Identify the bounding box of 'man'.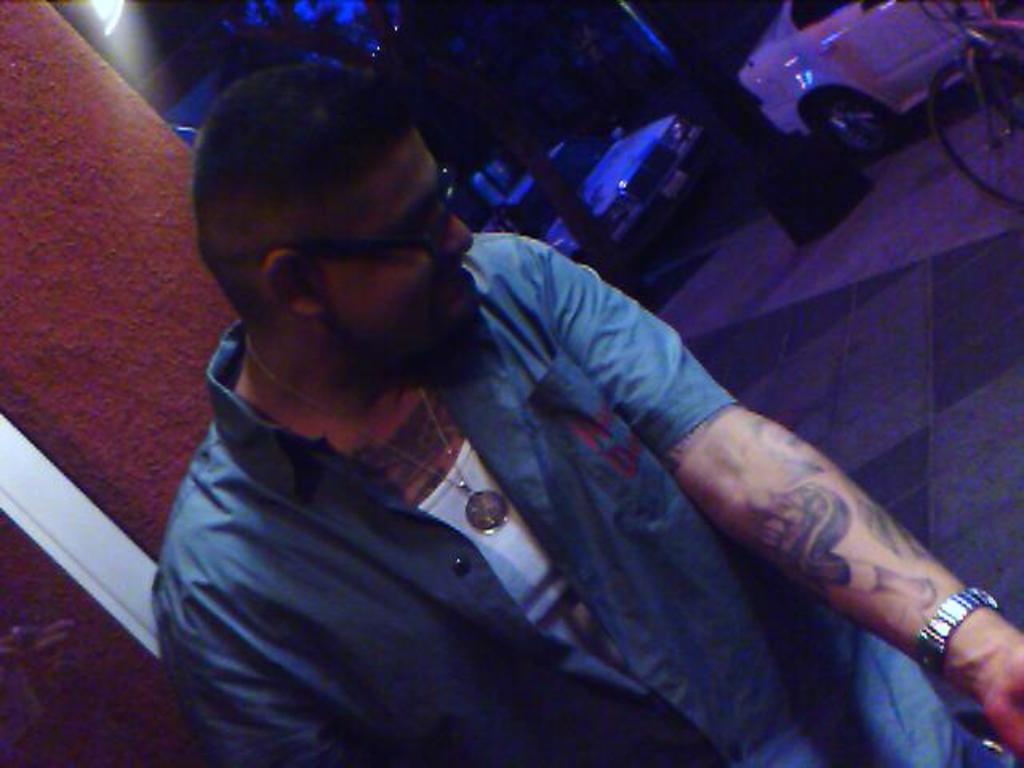
(123, 46, 990, 757).
